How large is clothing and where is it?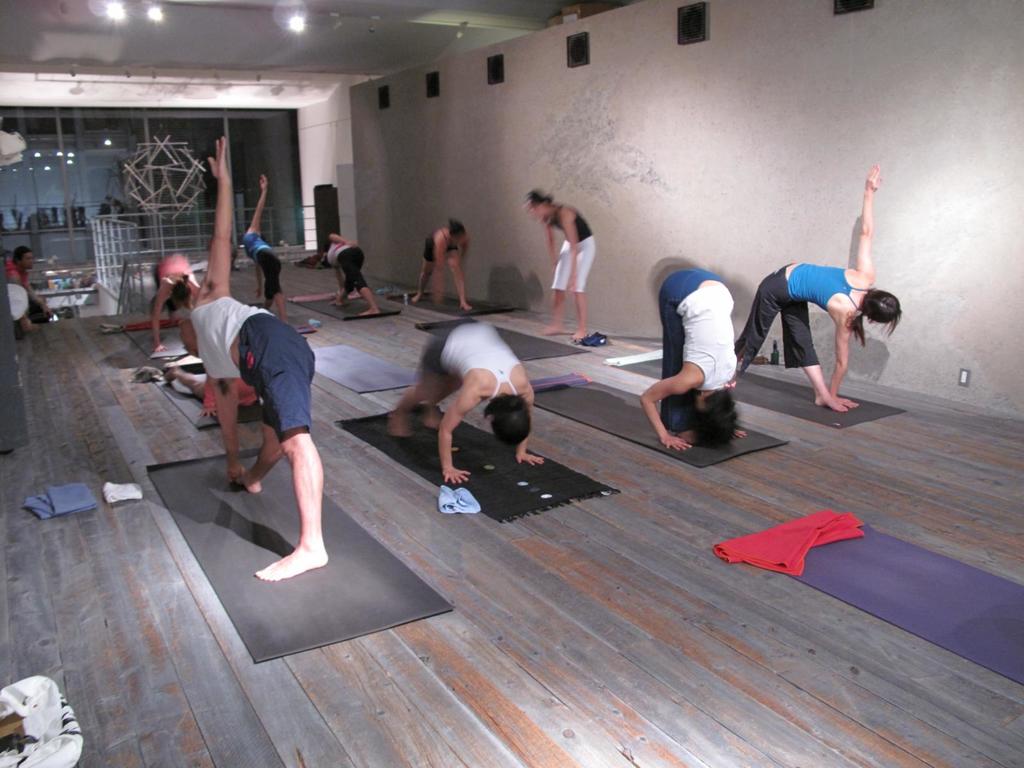
Bounding box: (x1=660, y1=264, x2=741, y2=414).
